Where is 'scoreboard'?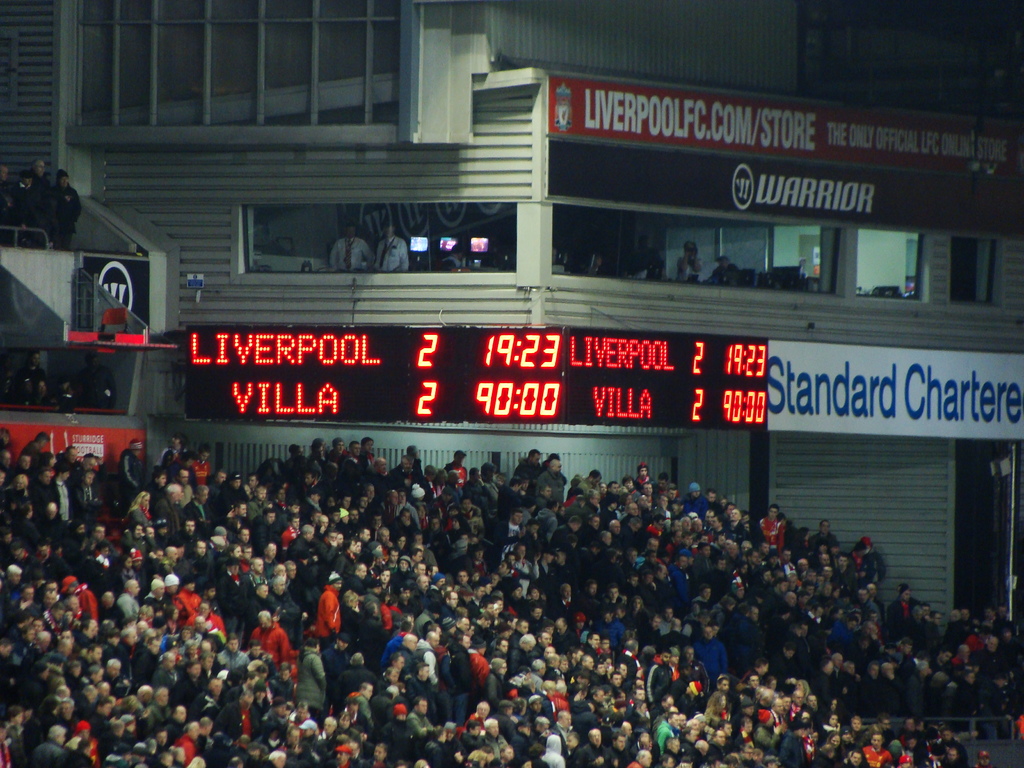
select_region(182, 317, 768, 422).
